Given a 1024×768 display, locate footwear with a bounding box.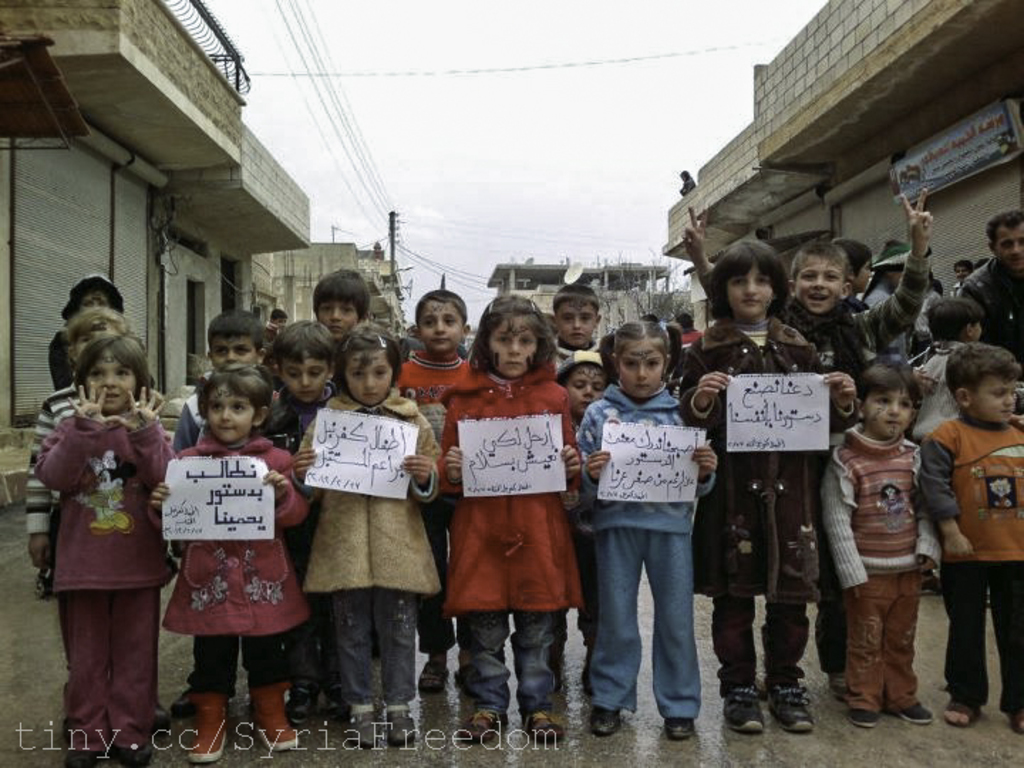
Located: <bbox>114, 747, 149, 767</bbox>.
